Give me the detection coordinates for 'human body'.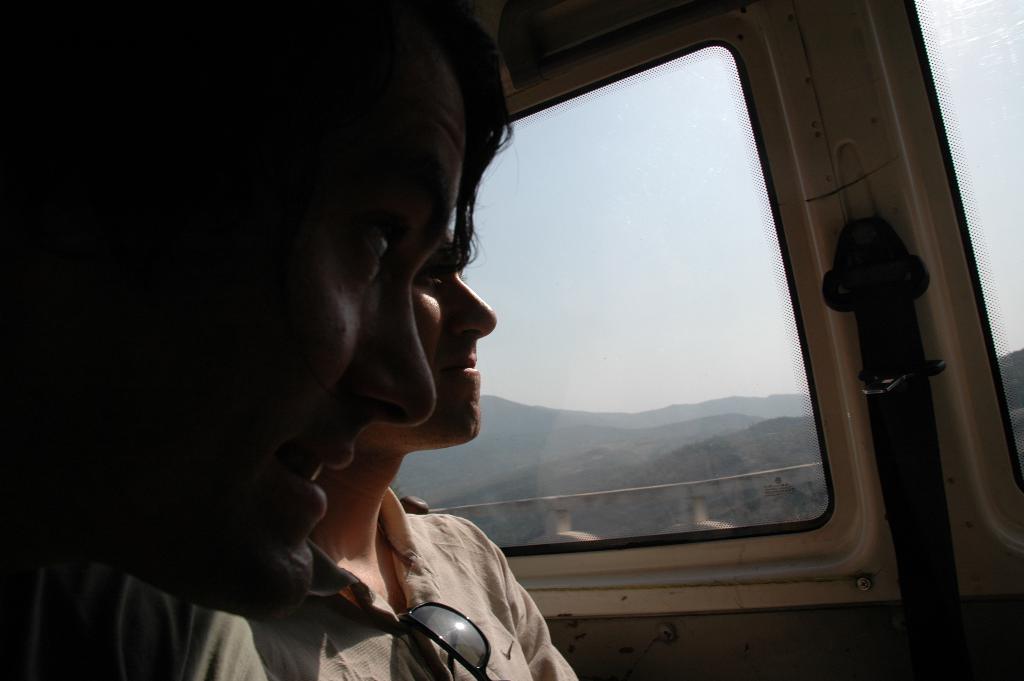
6 0 493 680.
